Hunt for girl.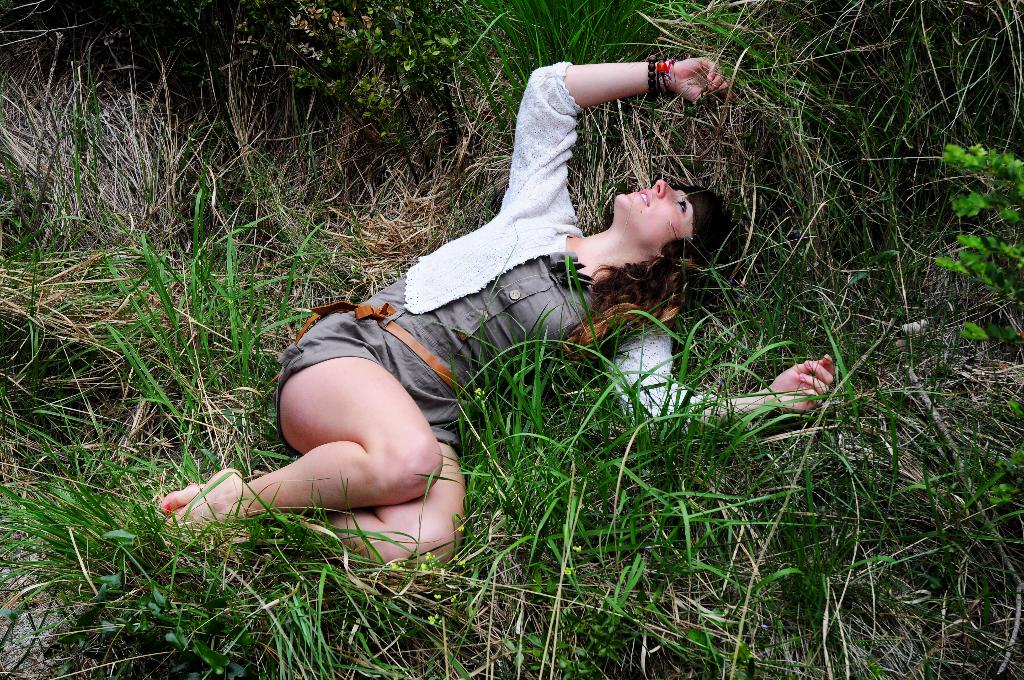
Hunted down at (left=150, top=56, right=837, bottom=572).
